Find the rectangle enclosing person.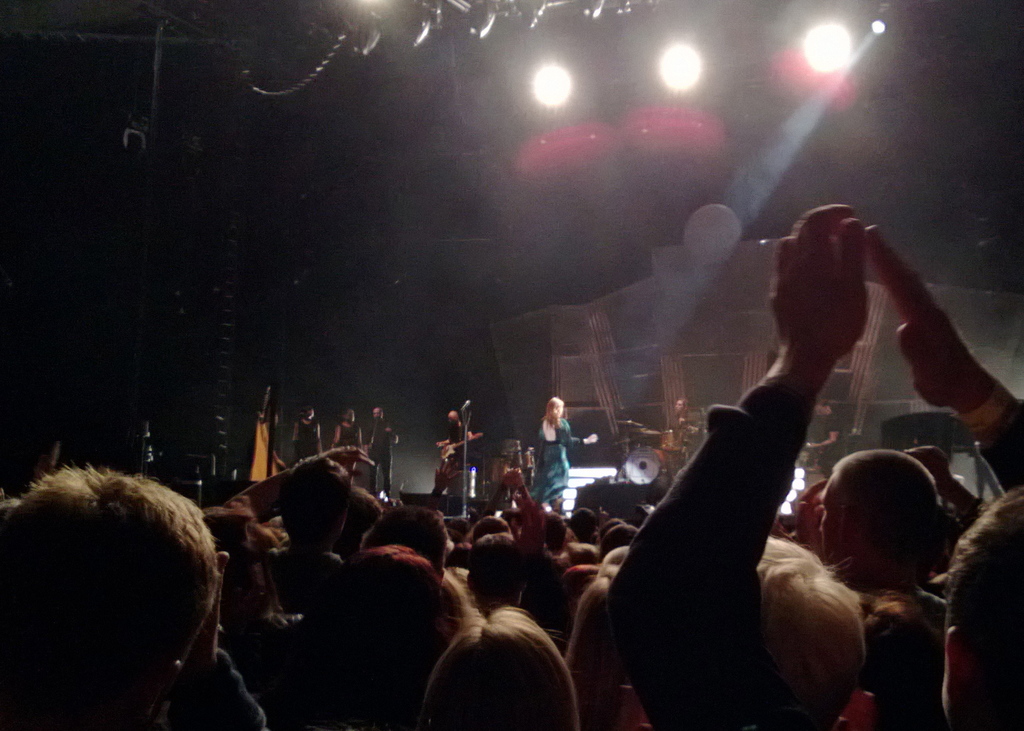
x1=298 y1=406 x2=316 y2=478.
